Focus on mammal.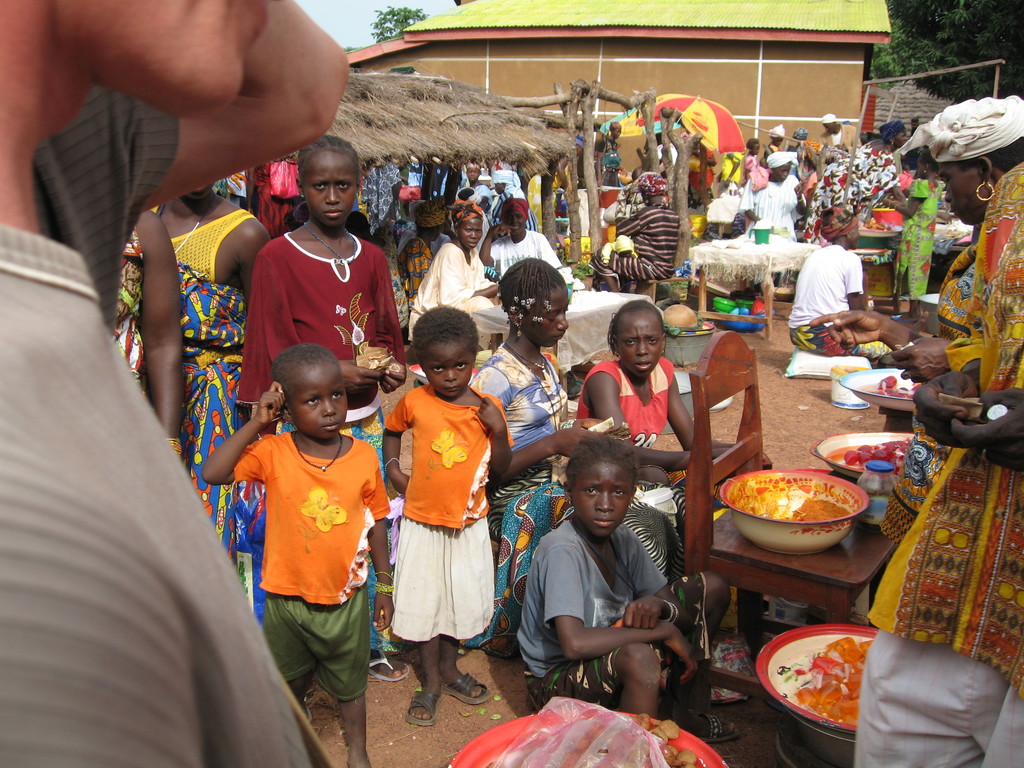
Focused at box=[808, 118, 914, 220].
